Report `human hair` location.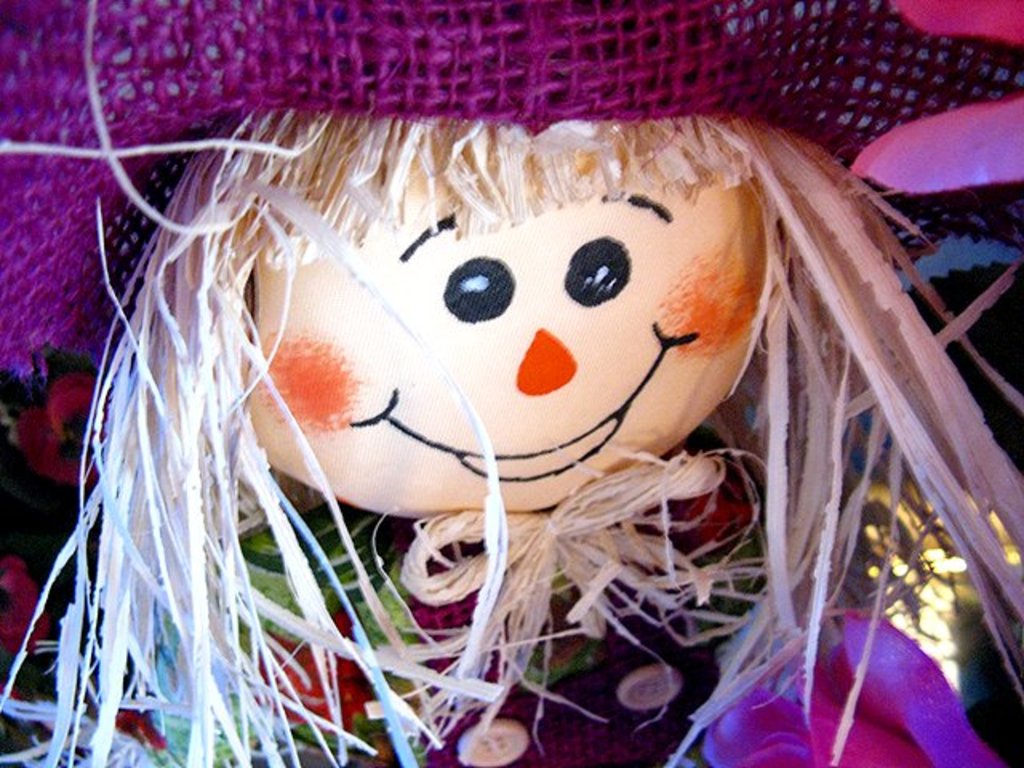
Report: 0/102/1022/766.
